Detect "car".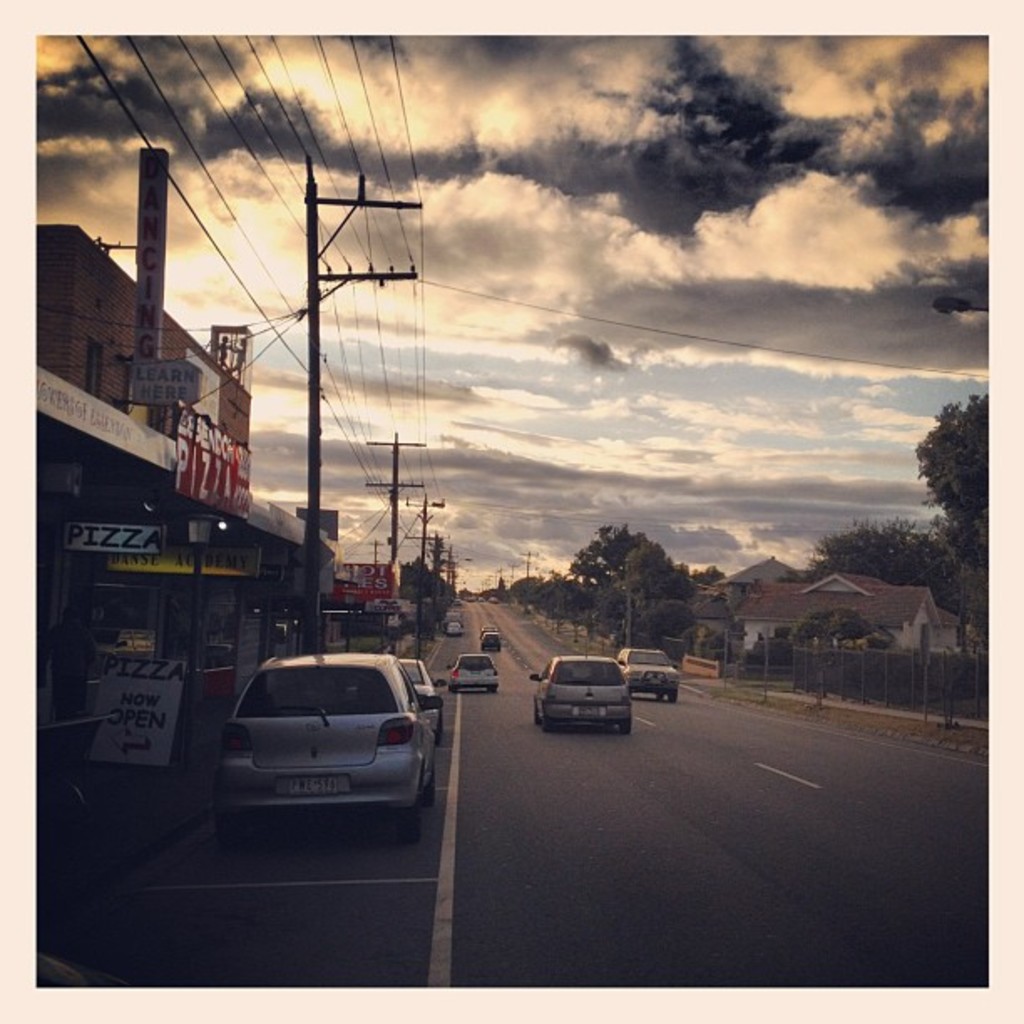
Detected at rect(621, 646, 681, 691).
